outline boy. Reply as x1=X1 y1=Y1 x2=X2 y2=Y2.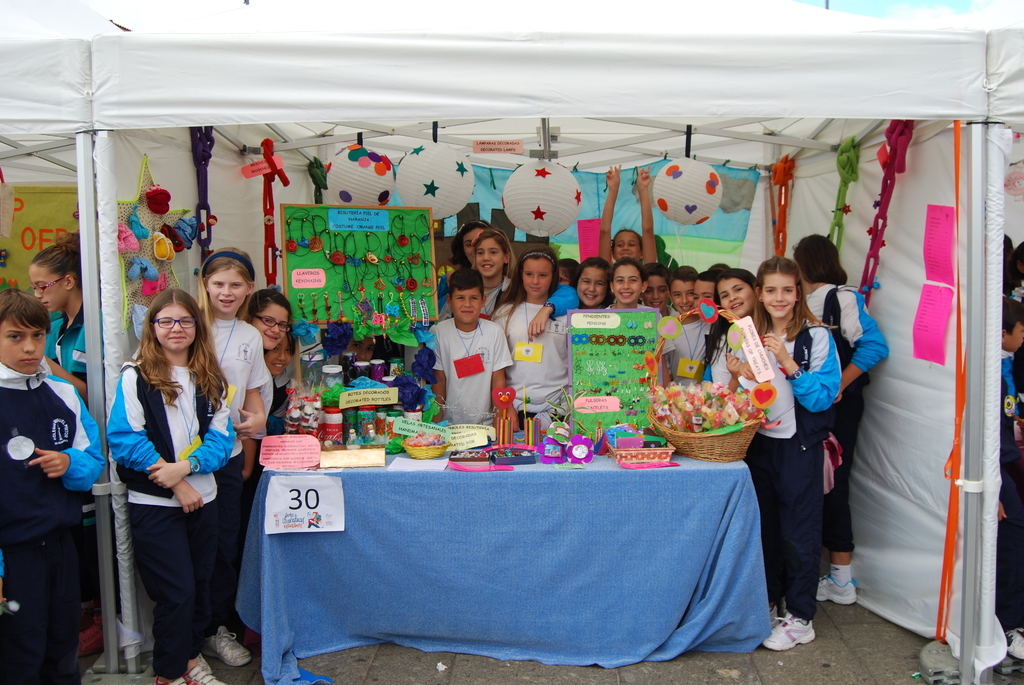
x1=1 y1=288 x2=104 y2=684.
